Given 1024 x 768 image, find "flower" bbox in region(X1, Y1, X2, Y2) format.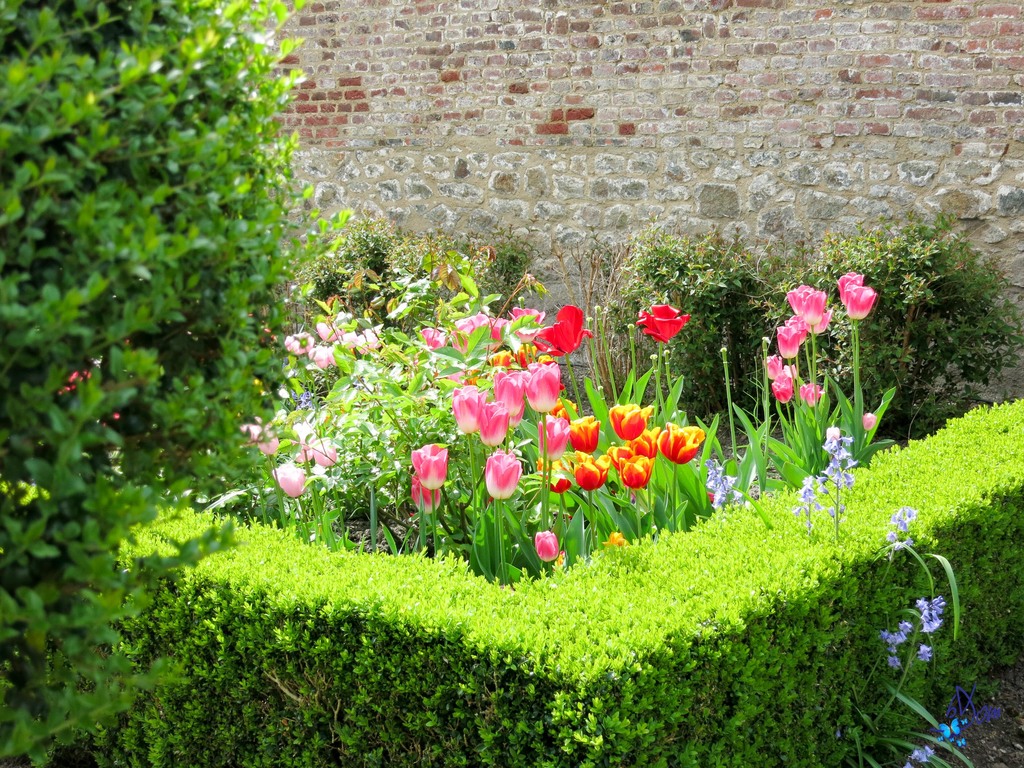
region(484, 316, 509, 349).
